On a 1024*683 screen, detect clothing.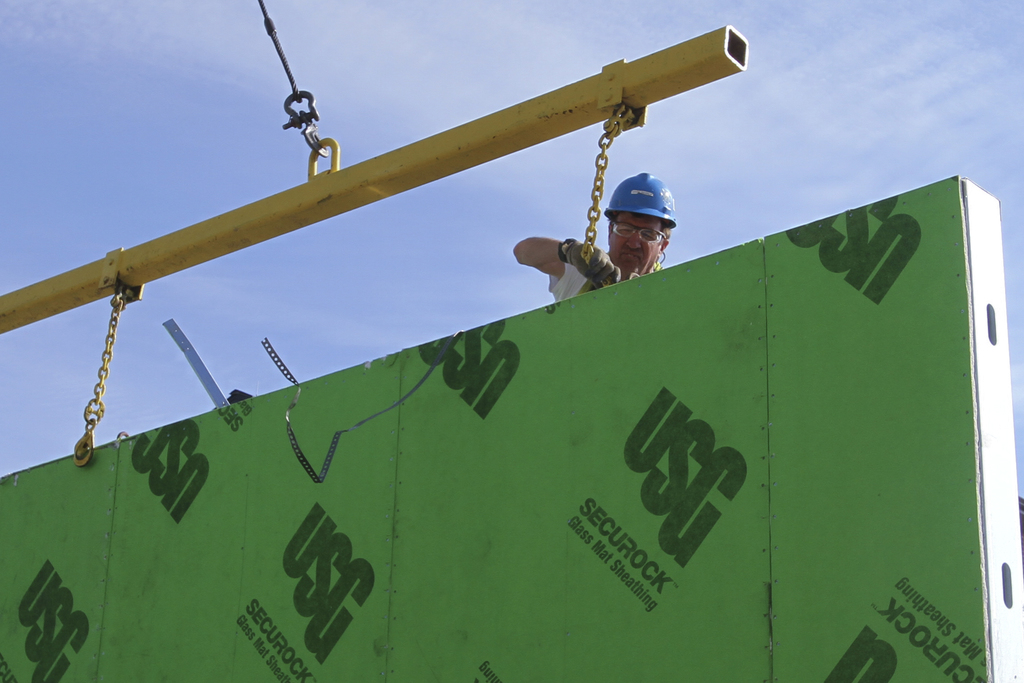
[544,255,594,302].
